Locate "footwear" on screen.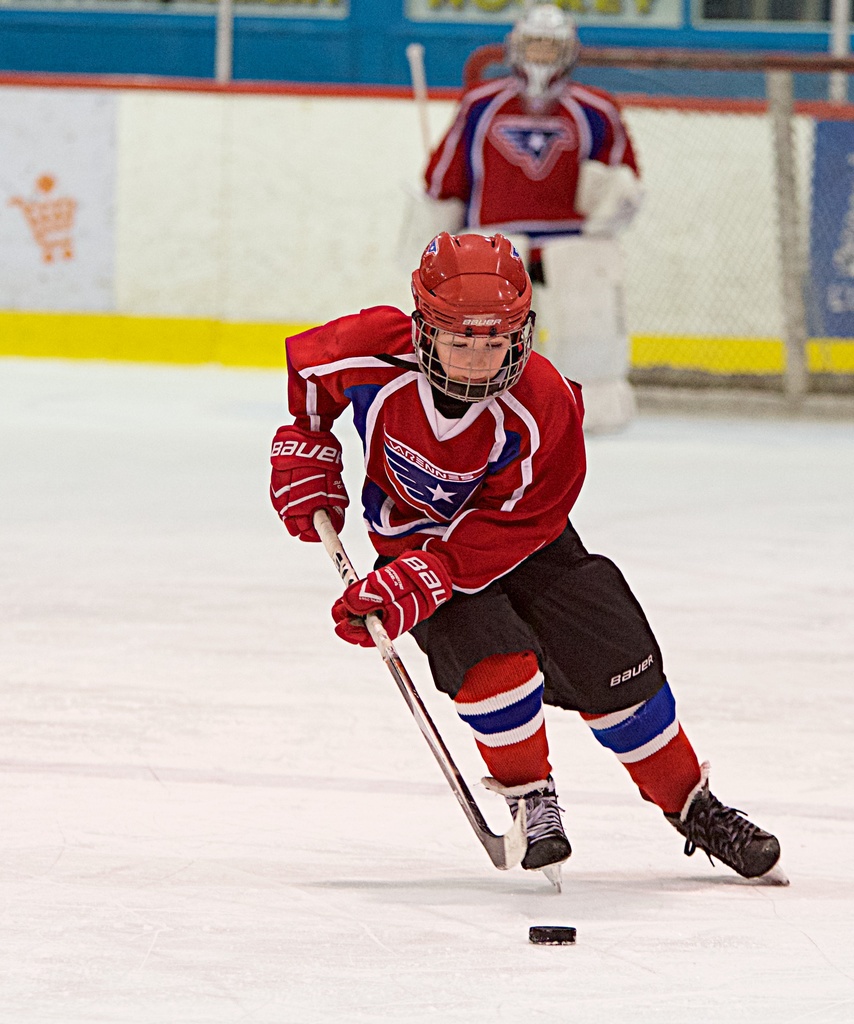
On screen at left=668, top=777, right=784, bottom=888.
